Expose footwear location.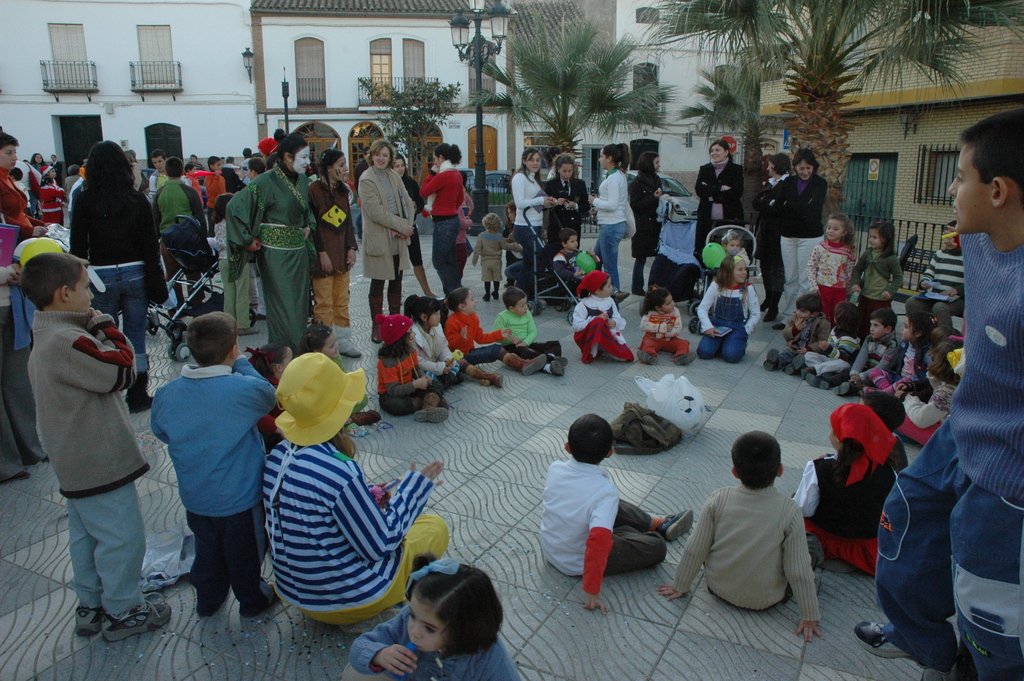
Exposed at bbox(787, 354, 803, 373).
